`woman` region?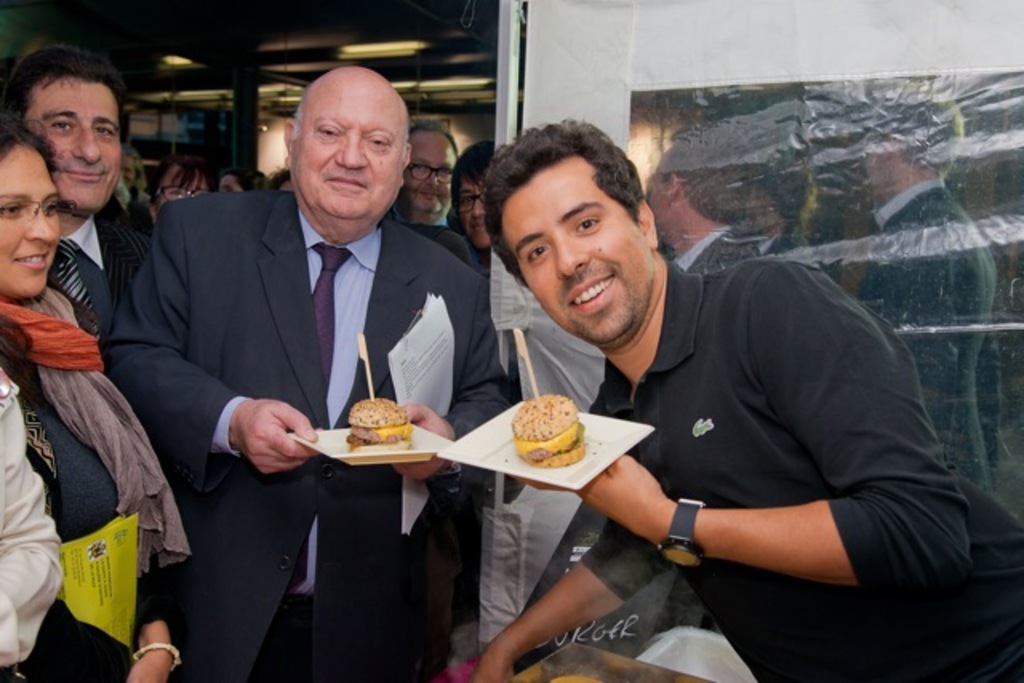
box=[0, 98, 176, 681]
